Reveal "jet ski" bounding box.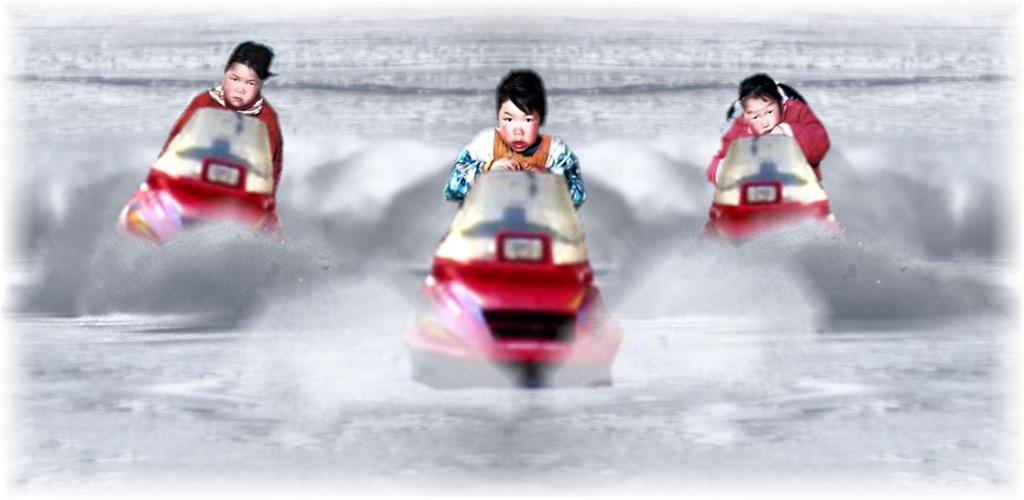
Revealed: detection(400, 168, 622, 394).
